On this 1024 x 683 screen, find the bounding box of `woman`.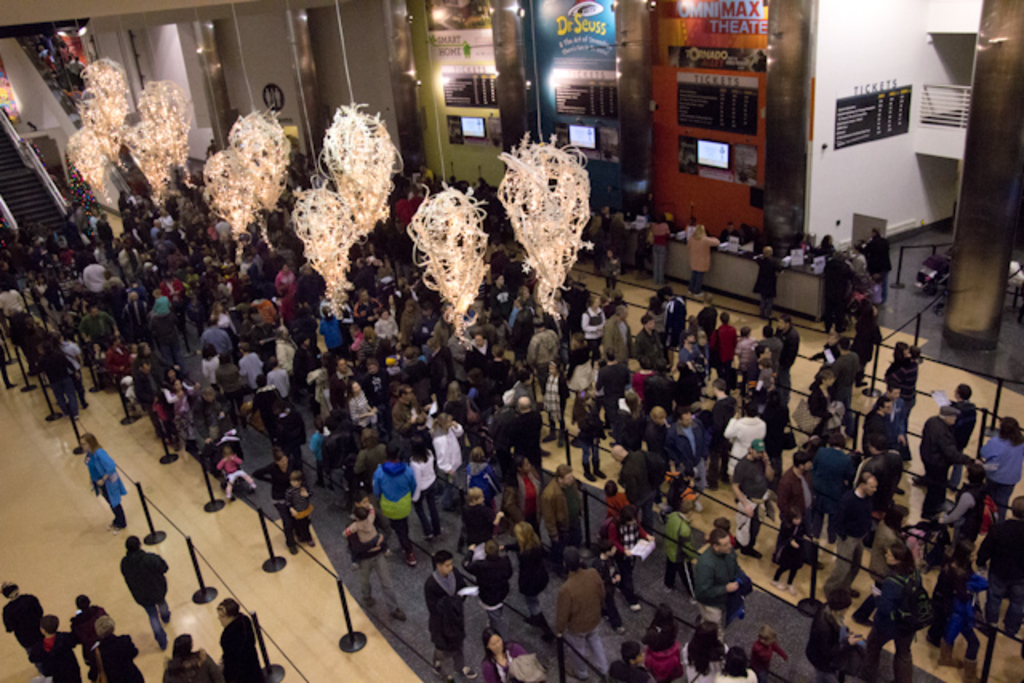
Bounding box: (x1=88, y1=613, x2=149, y2=681).
